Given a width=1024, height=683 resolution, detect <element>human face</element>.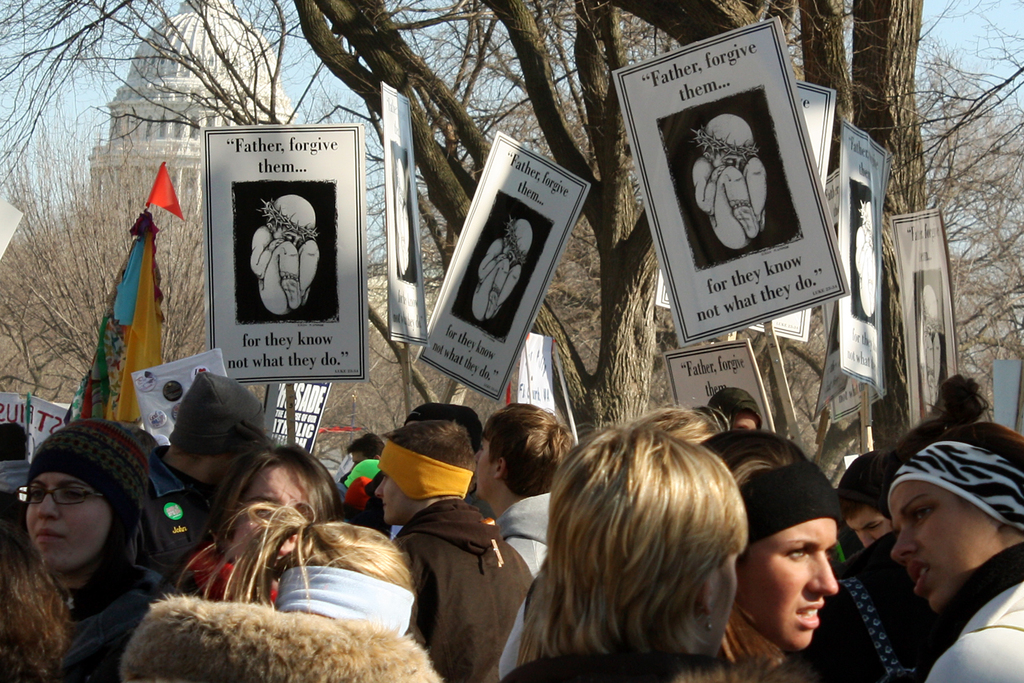
741, 515, 837, 653.
